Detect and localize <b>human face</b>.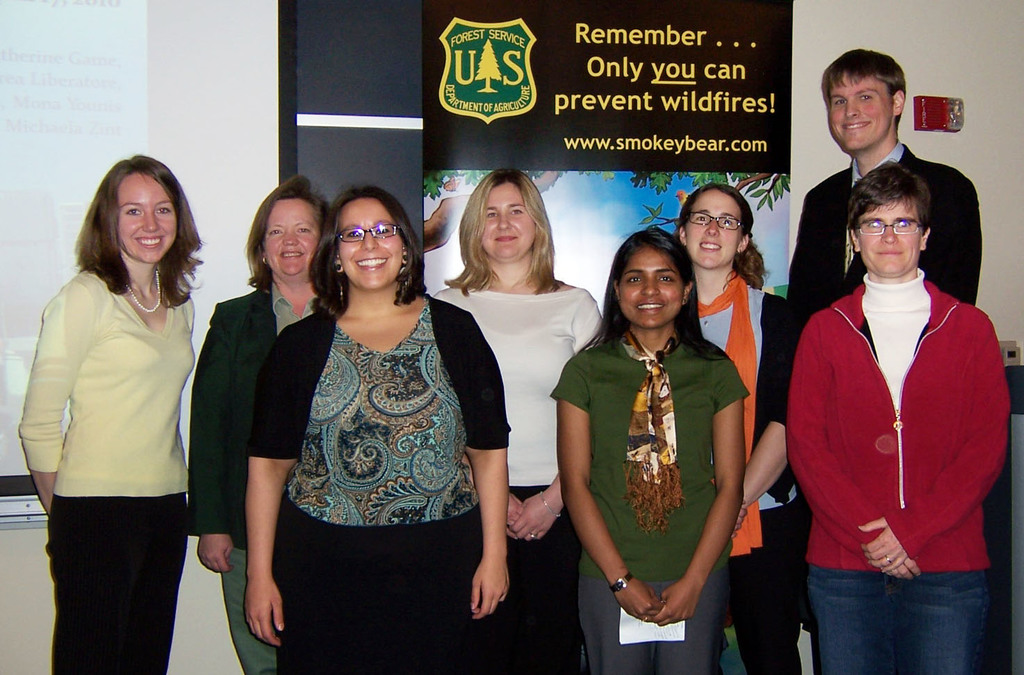
Localized at 262,198,316,276.
